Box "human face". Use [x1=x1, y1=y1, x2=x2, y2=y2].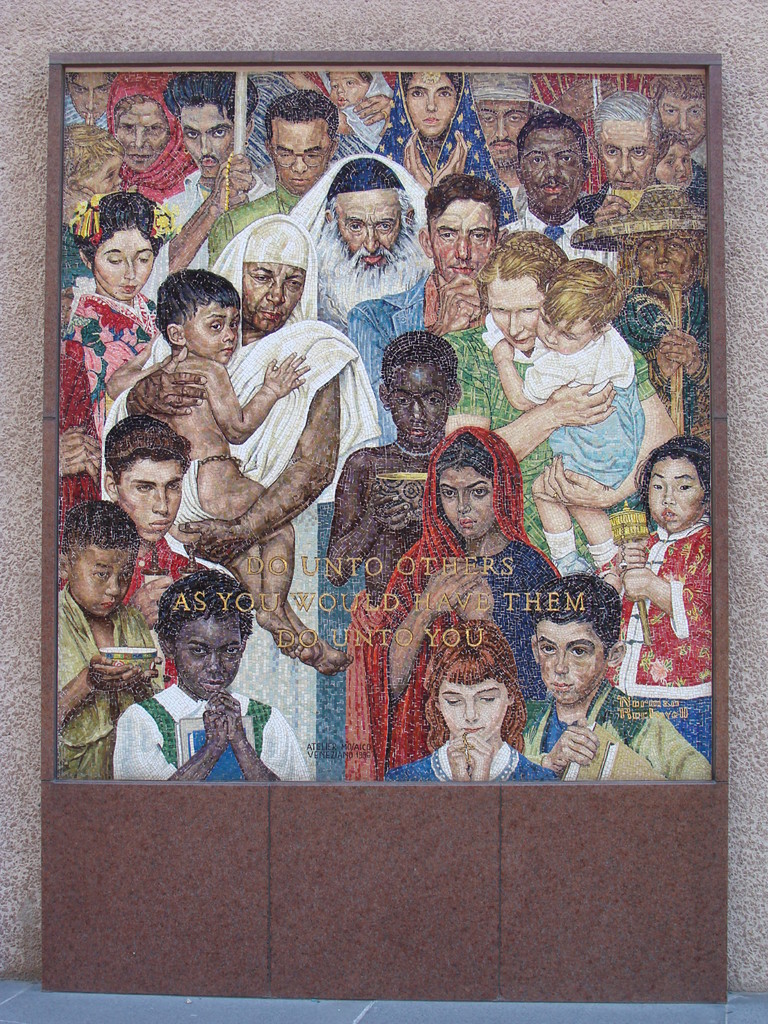
[x1=600, y1=109, x2=658, y2=189].
